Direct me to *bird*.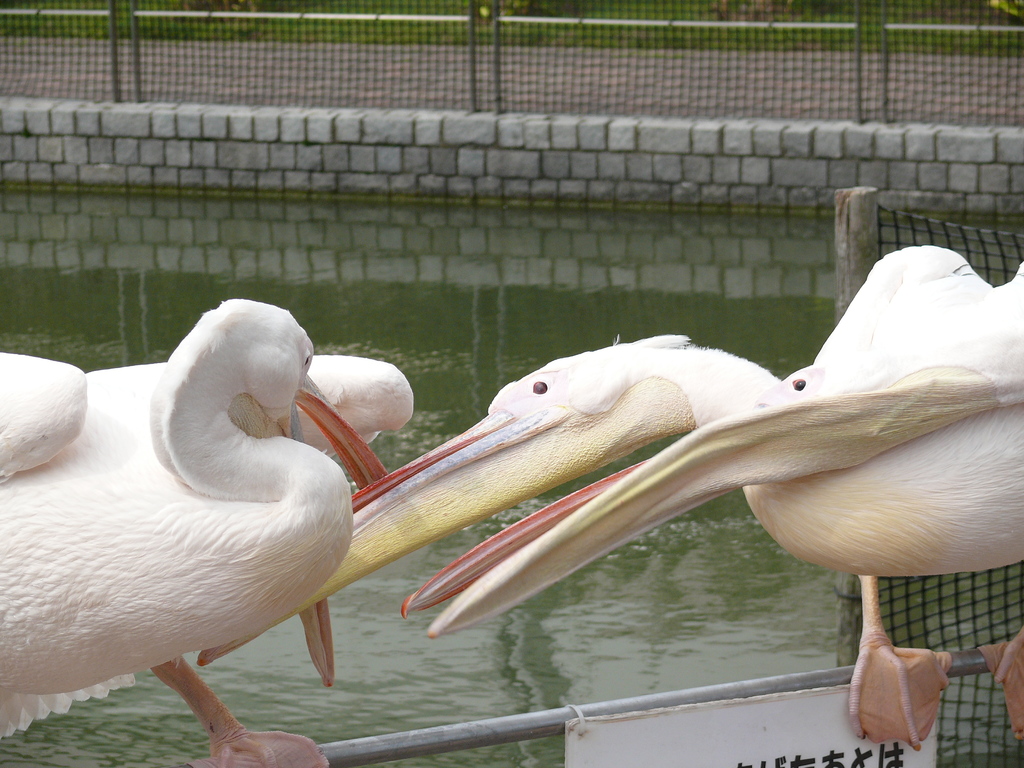
Direction: (0,303,392,767).
